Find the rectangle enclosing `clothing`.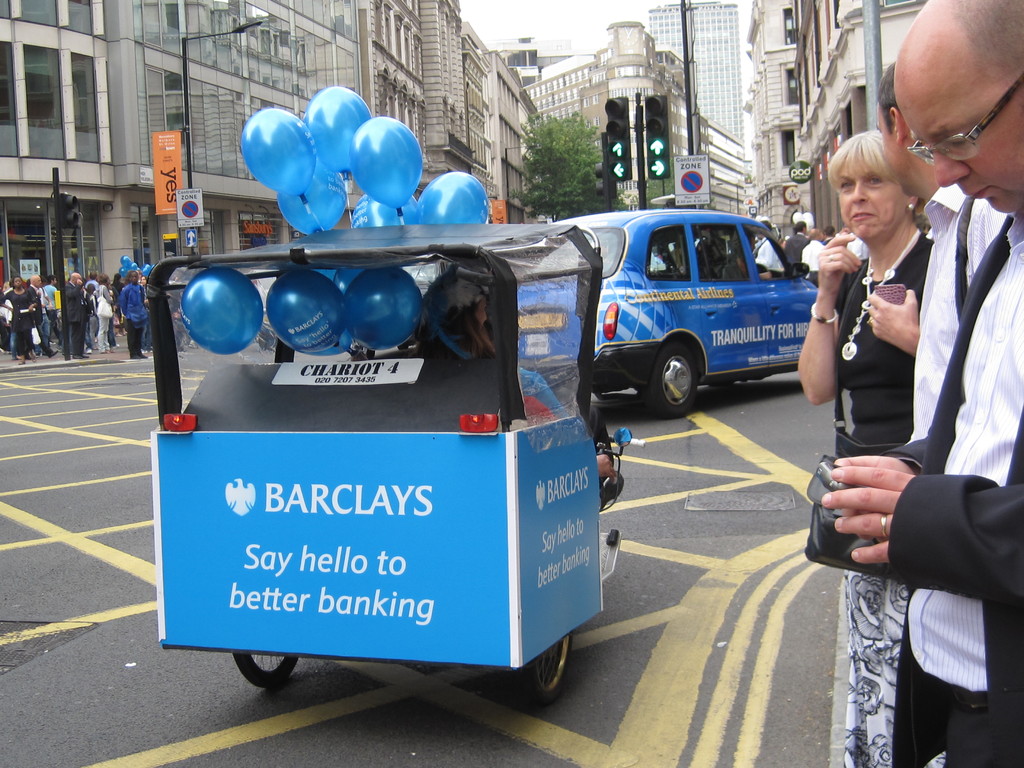
750/237/786/271.
